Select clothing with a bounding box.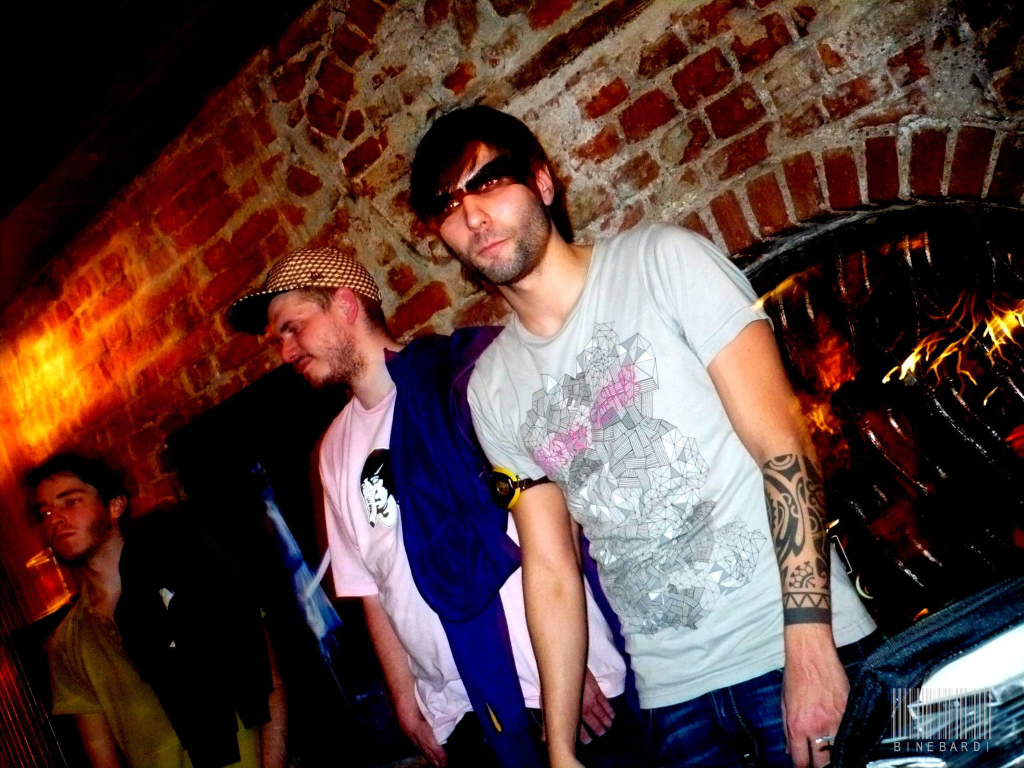
crop(385, 334, 526, 748).
